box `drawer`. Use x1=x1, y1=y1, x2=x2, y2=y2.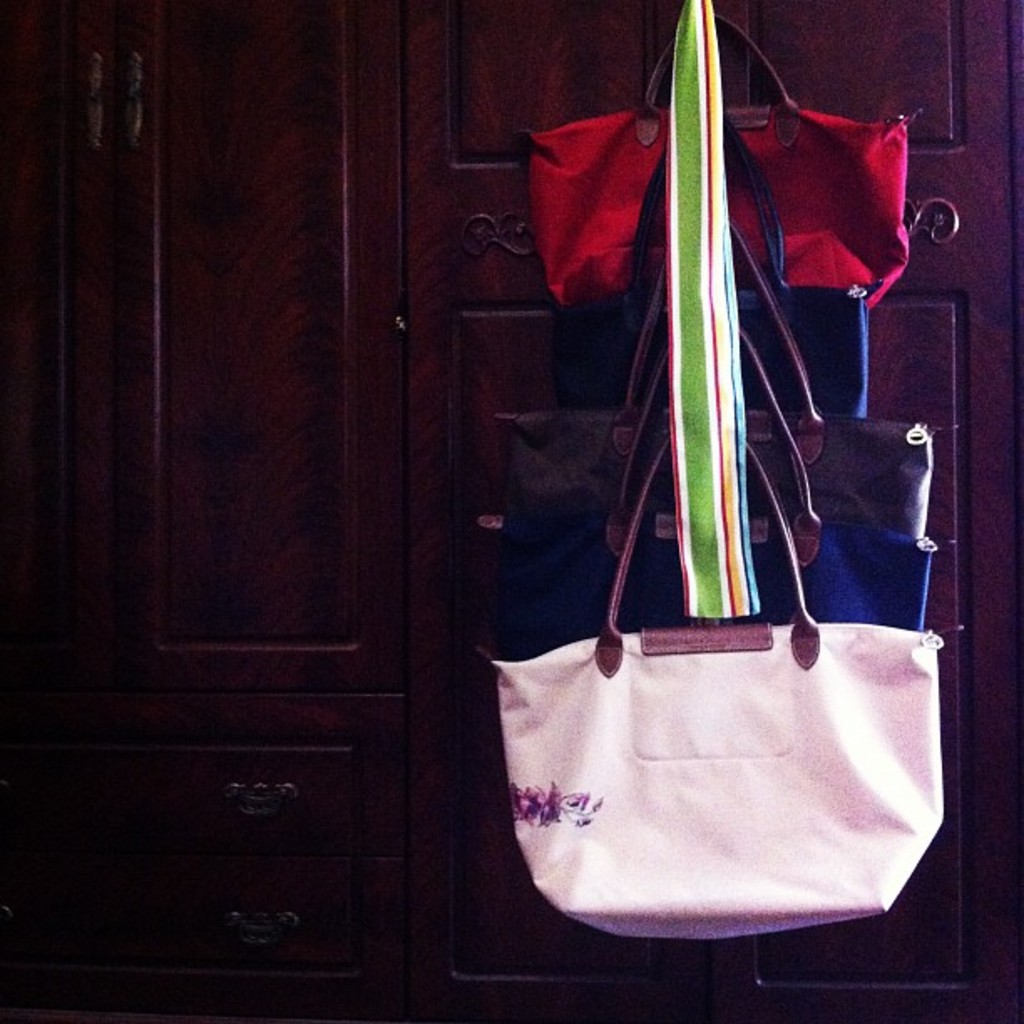
x1=8, y1=860, x2=405, y2=1016.
